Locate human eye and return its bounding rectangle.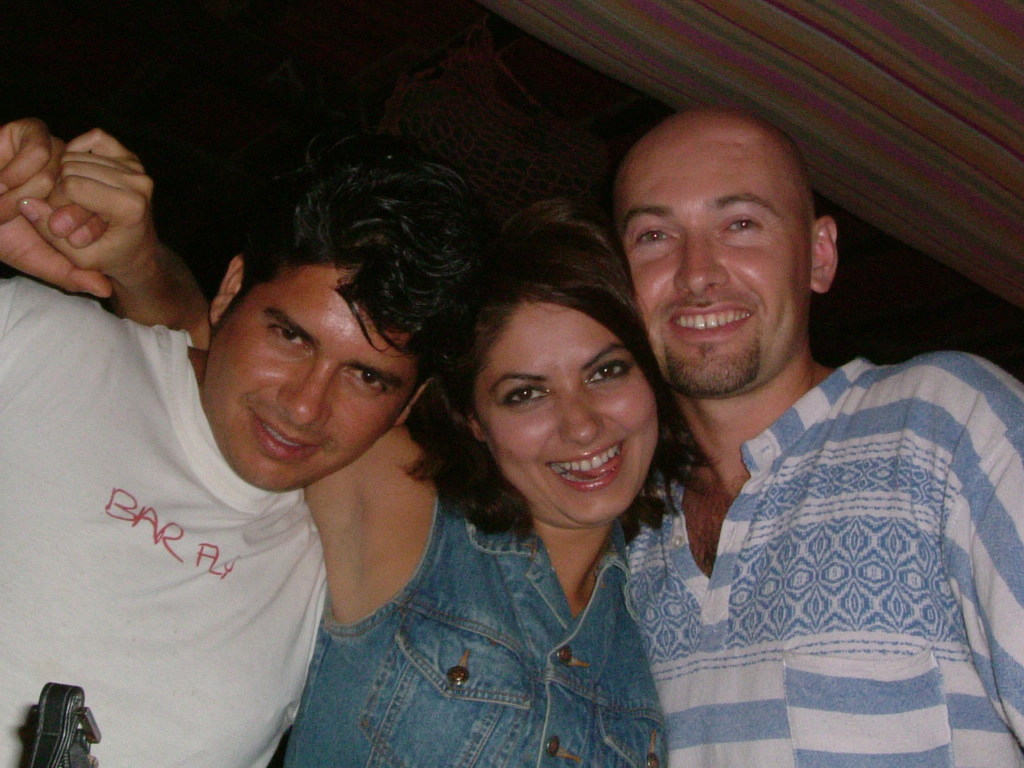
rect(508, 383, 553, 398).
